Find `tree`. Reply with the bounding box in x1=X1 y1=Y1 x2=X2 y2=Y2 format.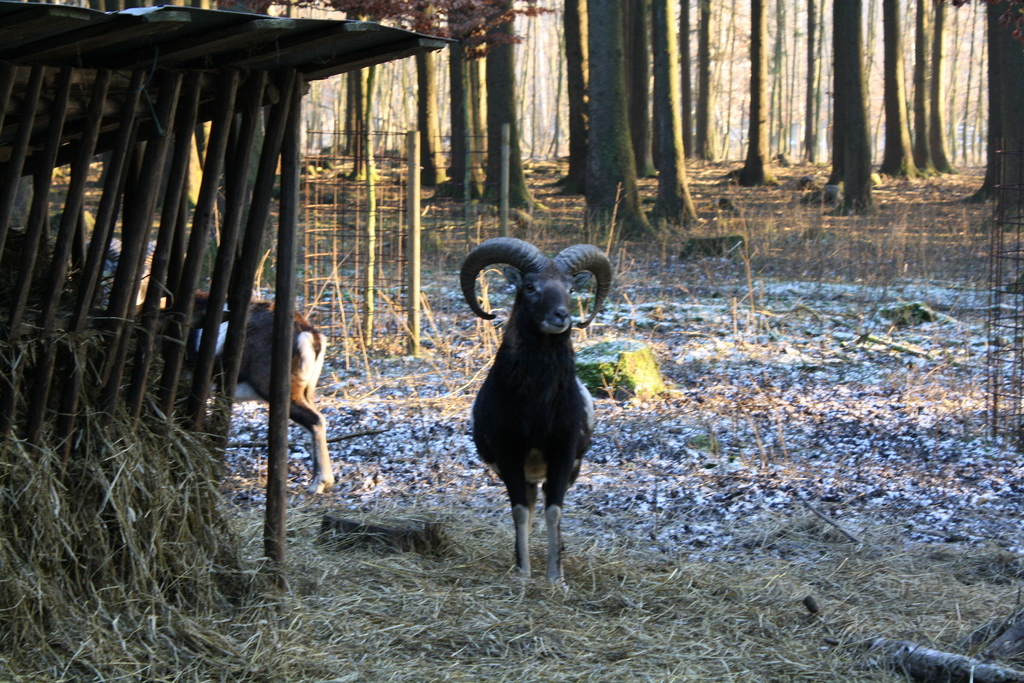
x1=576 y1=0 x2=660 y2=226.
